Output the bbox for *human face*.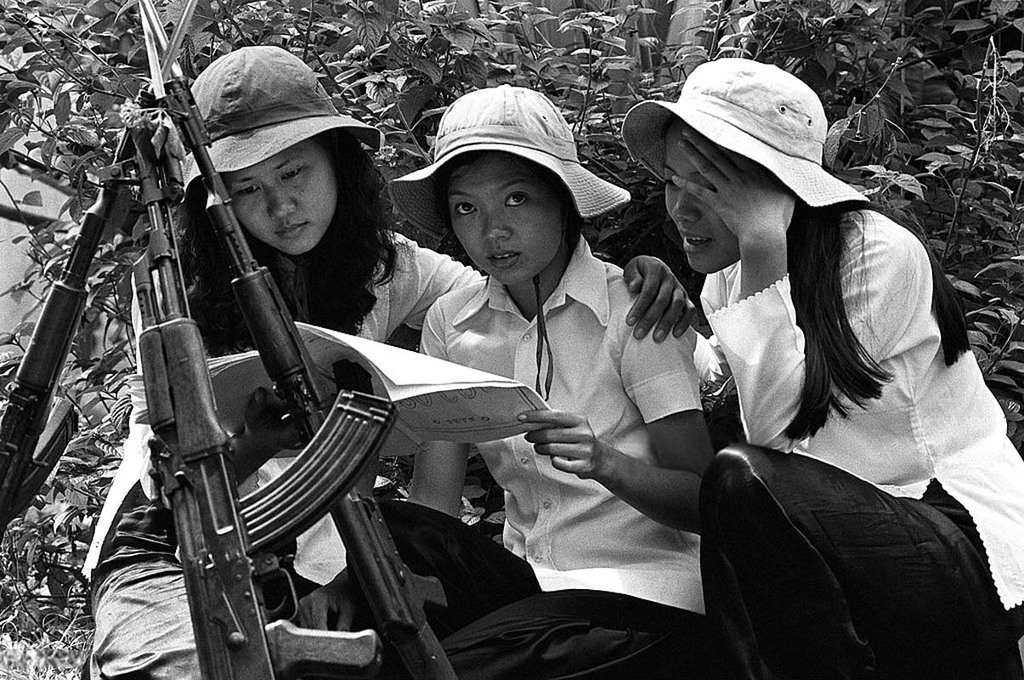
<region>662, 129, 739, 280</region>.
